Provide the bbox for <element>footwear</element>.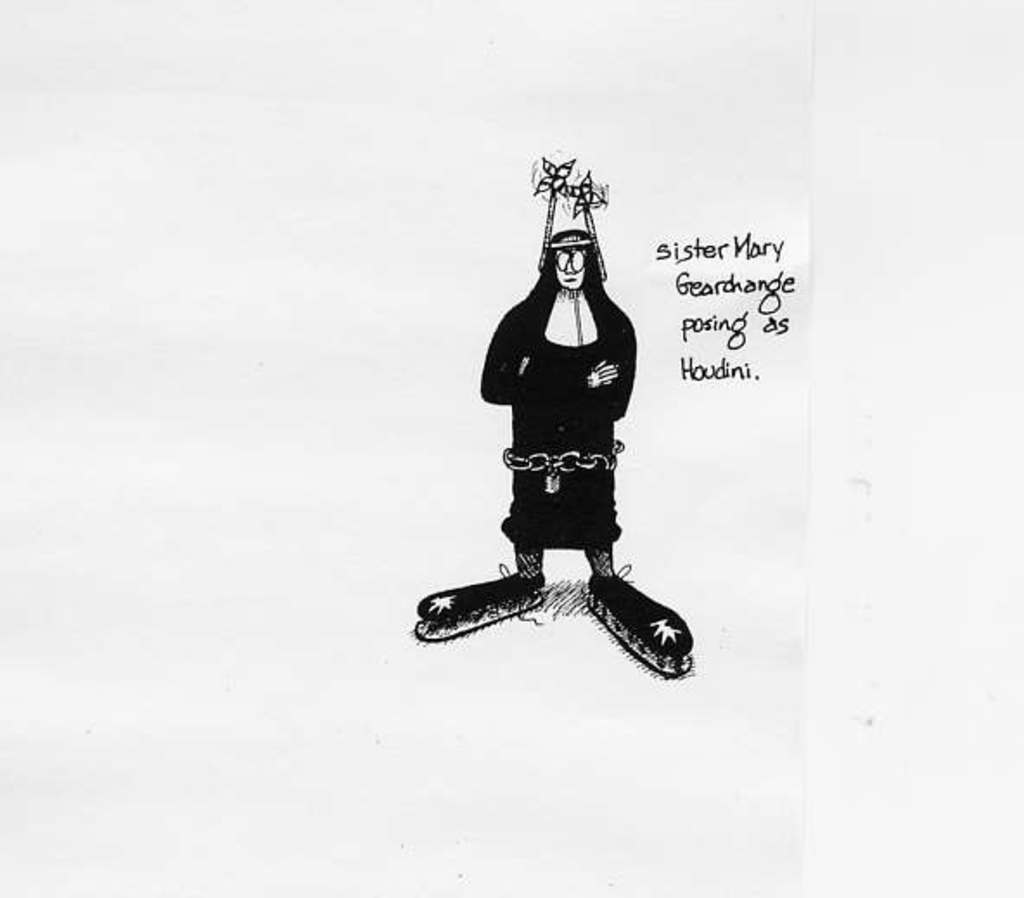
413:564:552:642.
